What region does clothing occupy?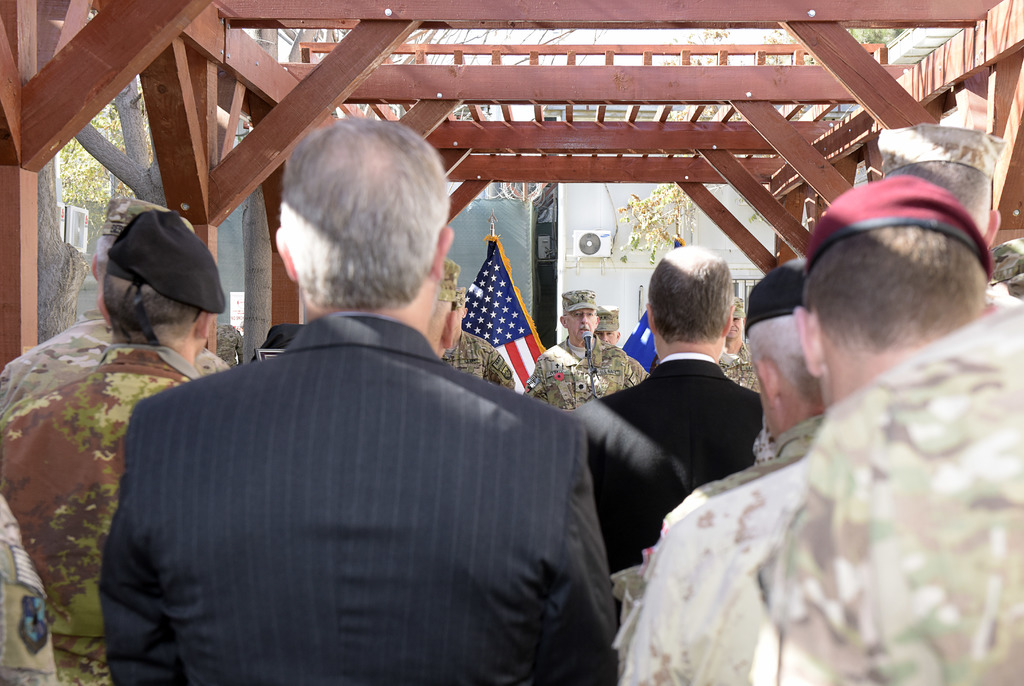
(97, 318, 619, 685).
